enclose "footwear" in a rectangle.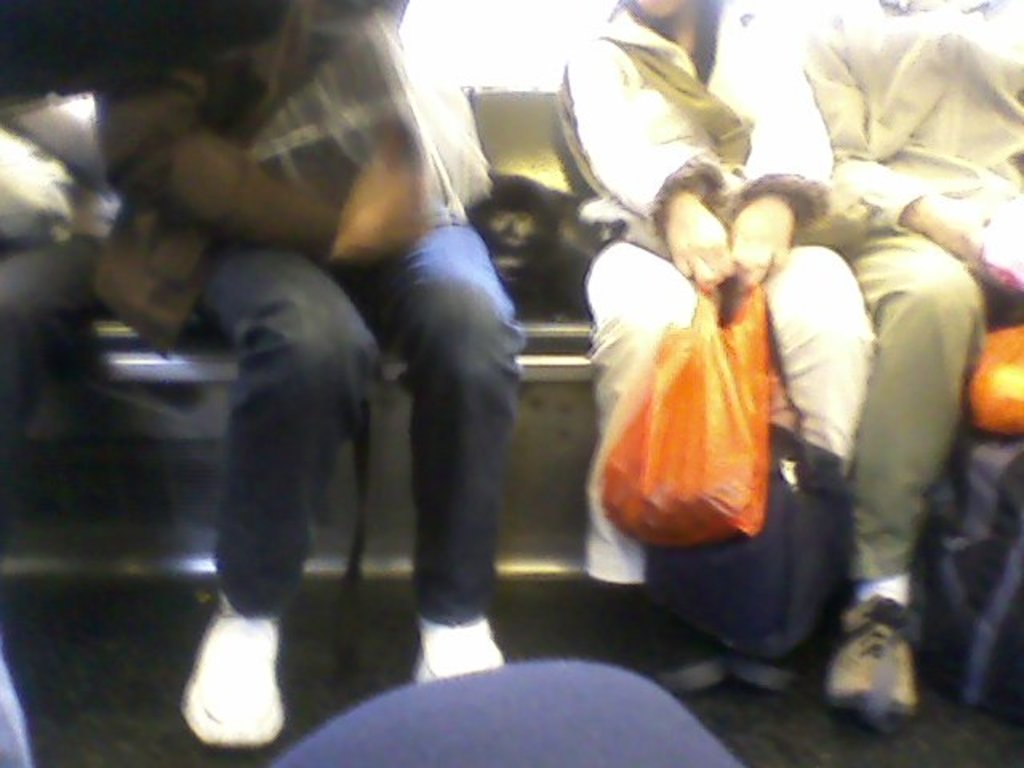
{"x1": 826, "y1": 603, "x2": 925, "y2": 722}.
